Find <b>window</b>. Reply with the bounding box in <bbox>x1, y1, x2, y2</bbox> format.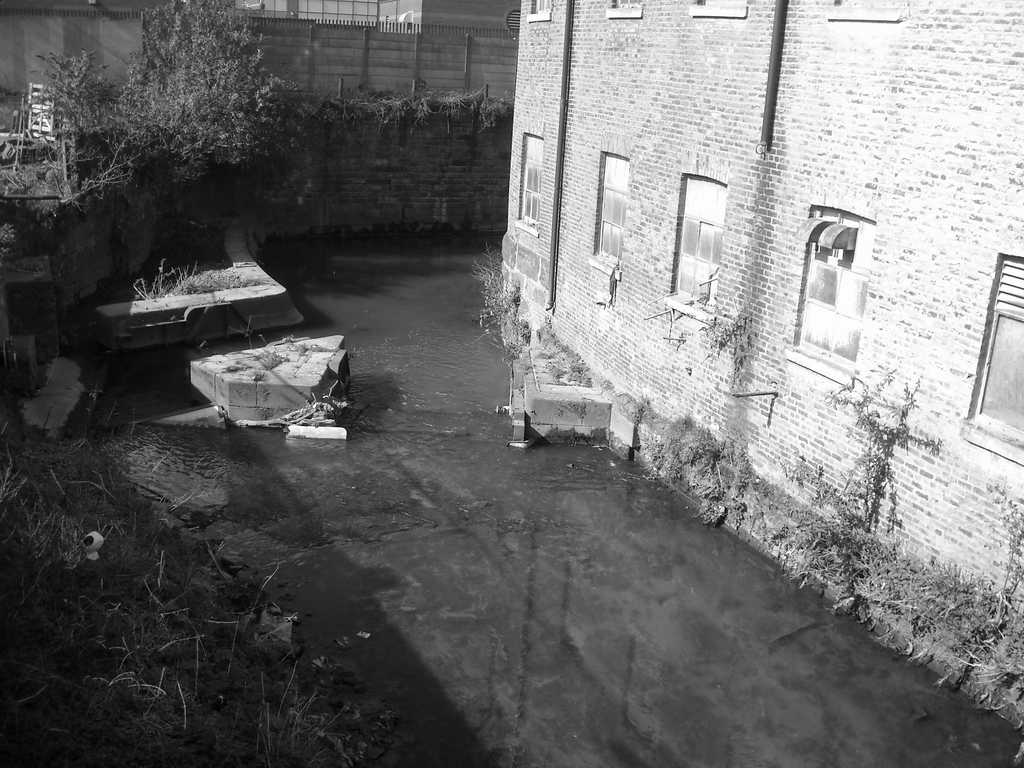
<bbox>790, 189, 885, 398</bbox>.
